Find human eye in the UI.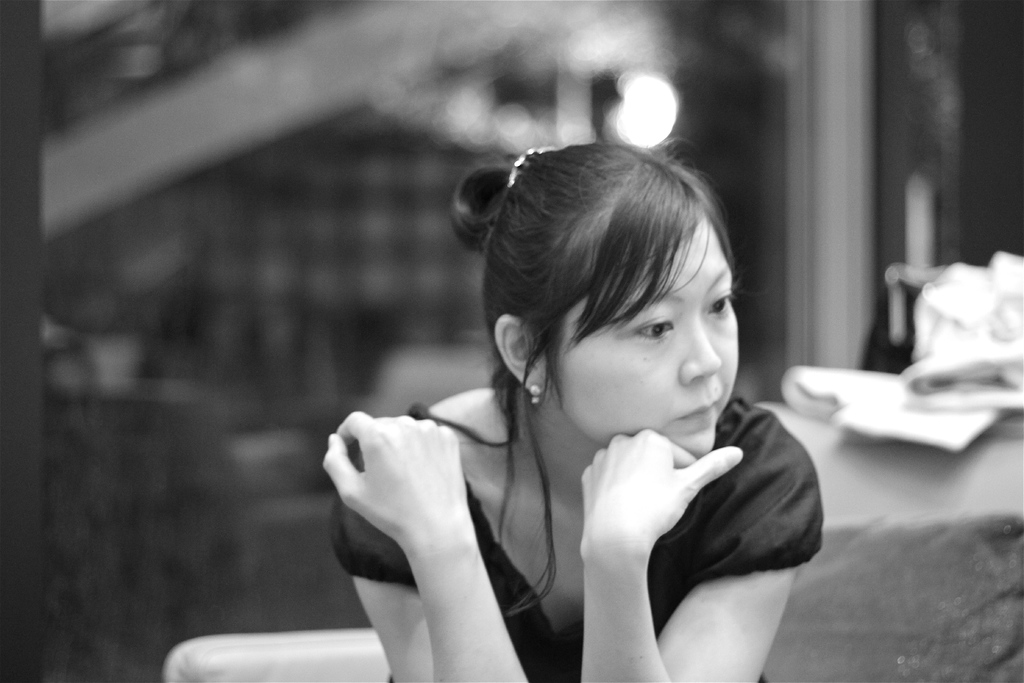
UI element at [left=620, top=308, right=679, bottom=342].
